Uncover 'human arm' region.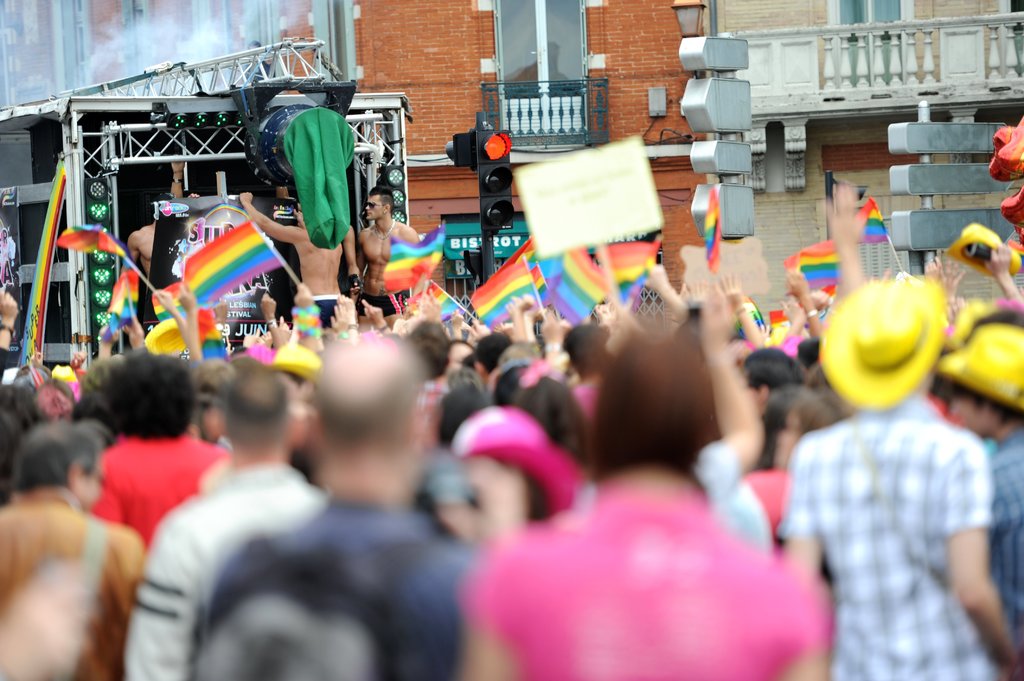
Uncovered: left=326, top=304, right=353, bottom=335.
